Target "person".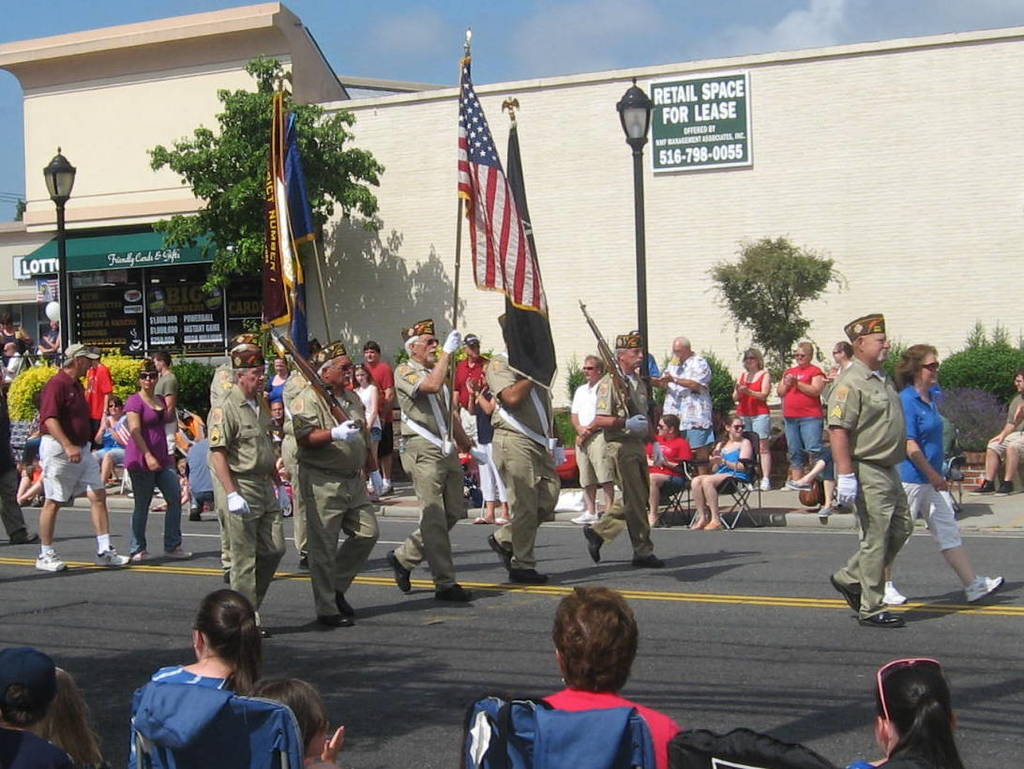
Target region: rect(126, 356, 194, 561).
